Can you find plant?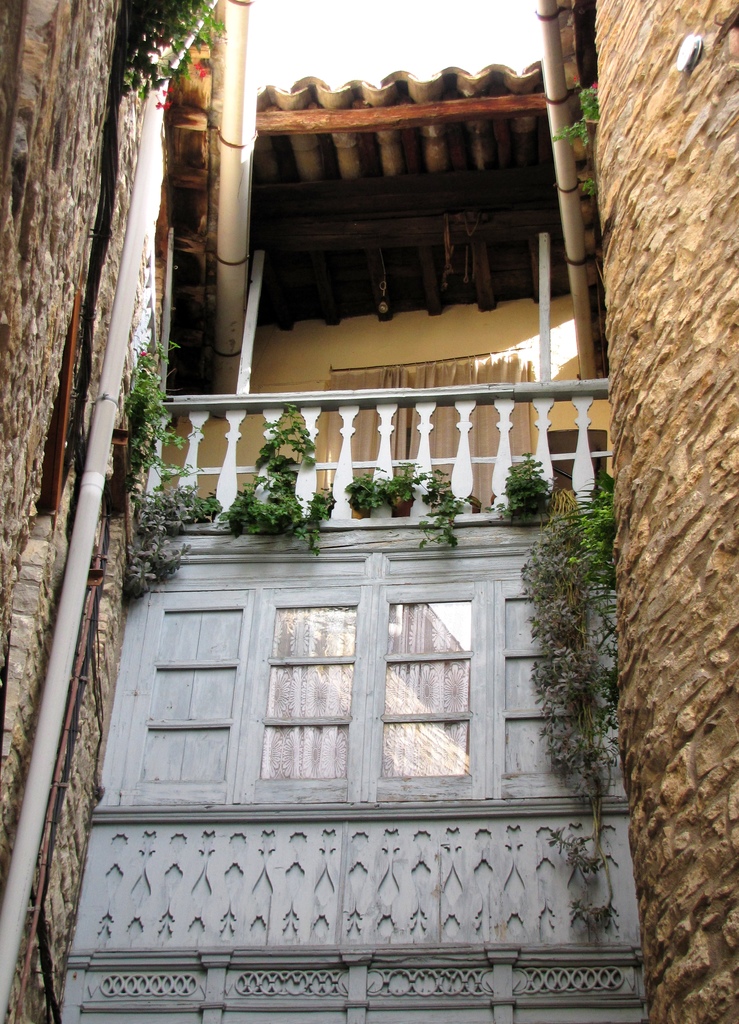
Yes, bounding box: [x1=343, y1=457, x2=425, y2=516].
